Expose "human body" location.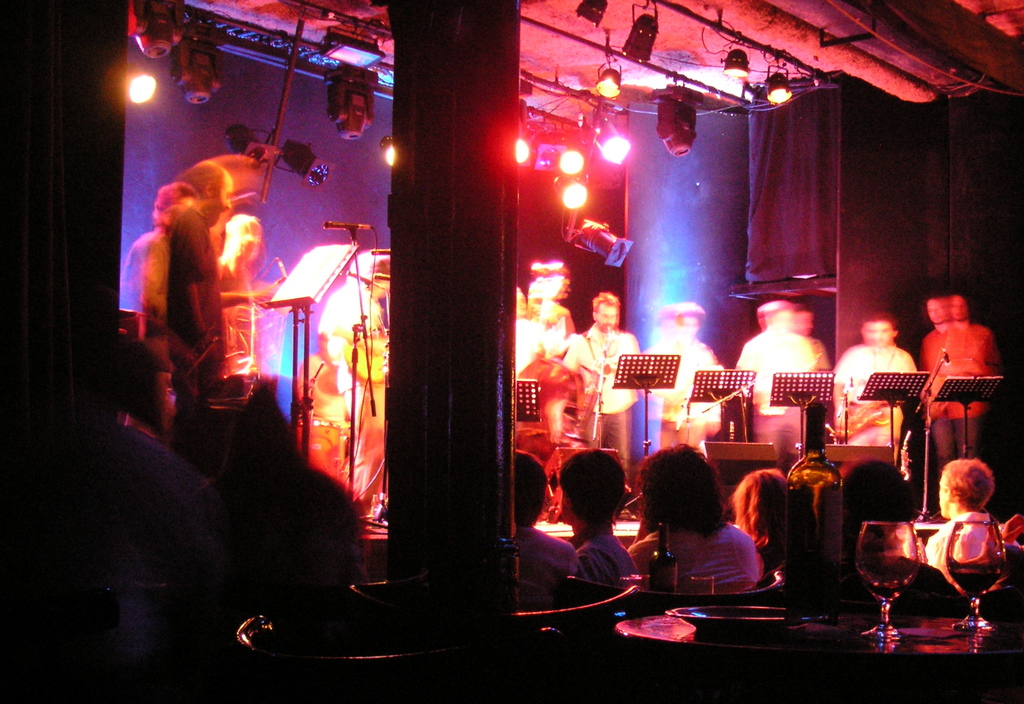
Exposed at 919:295:1000:461.
